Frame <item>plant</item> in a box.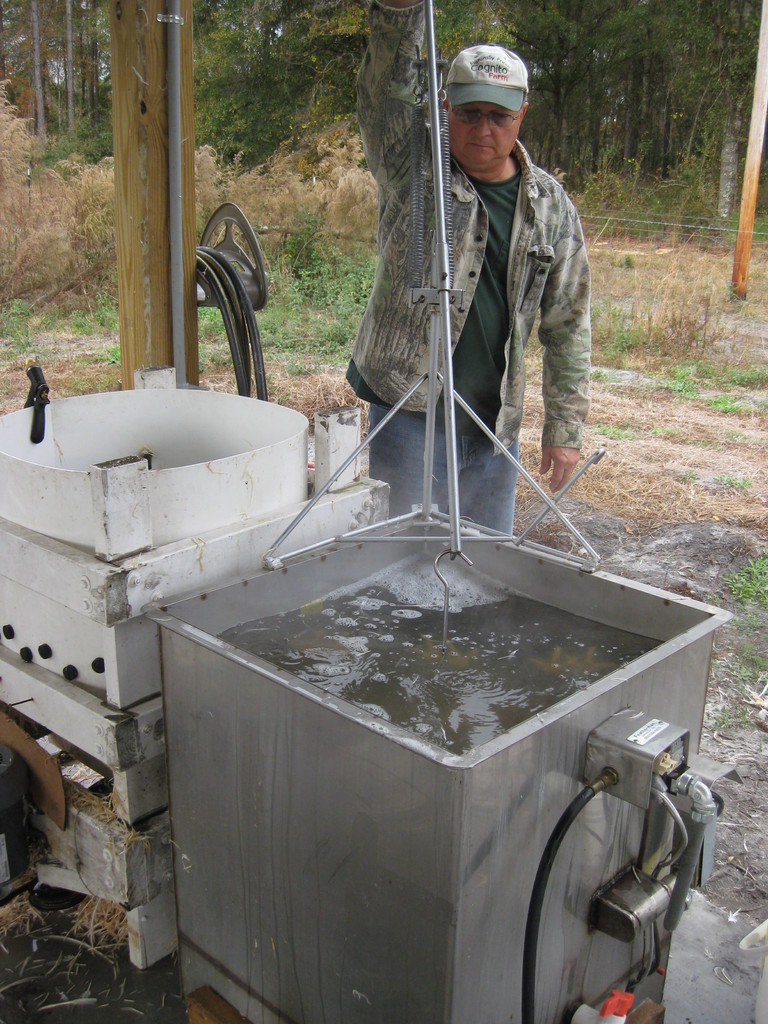
x1=716 y1=463 x2=747 y2=486.
